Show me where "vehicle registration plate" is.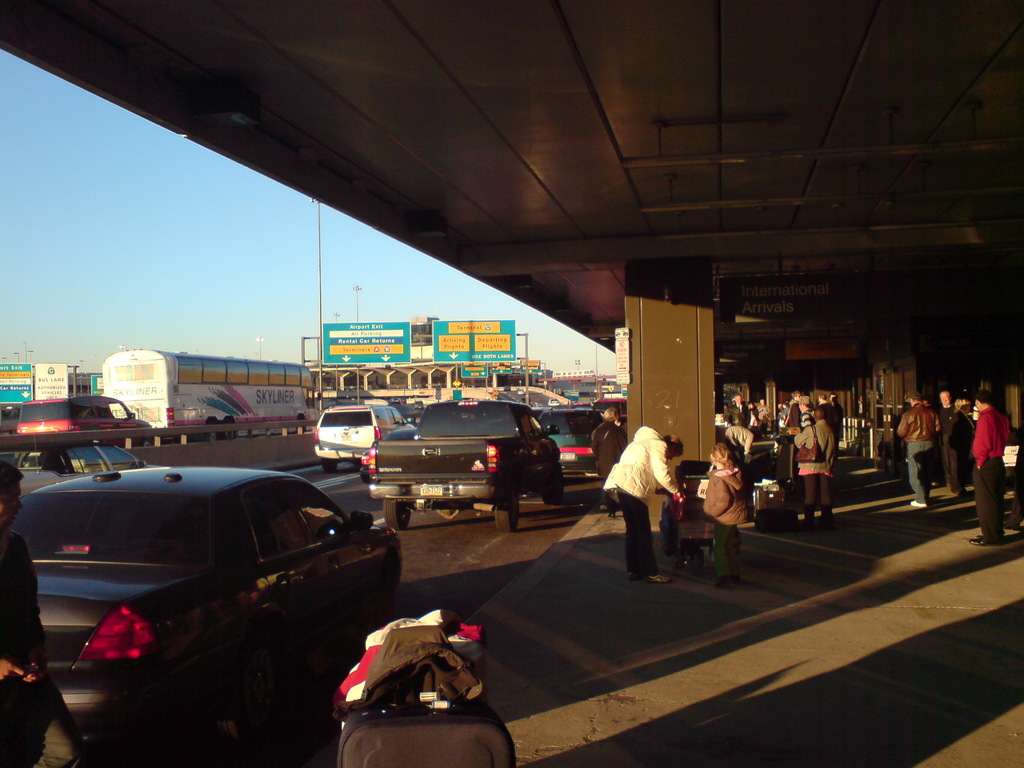
"vehicle registration plate" is at (413, 482, 440, 494).
